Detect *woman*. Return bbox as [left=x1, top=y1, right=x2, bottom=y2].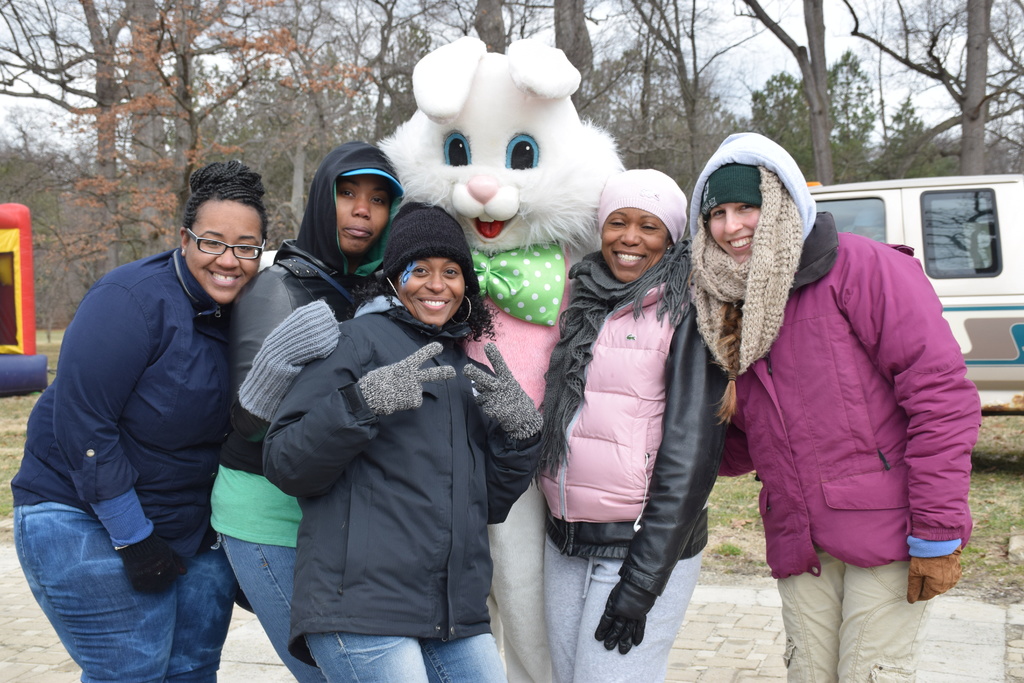
[left=264, top=197, right=545, bottom=682].
